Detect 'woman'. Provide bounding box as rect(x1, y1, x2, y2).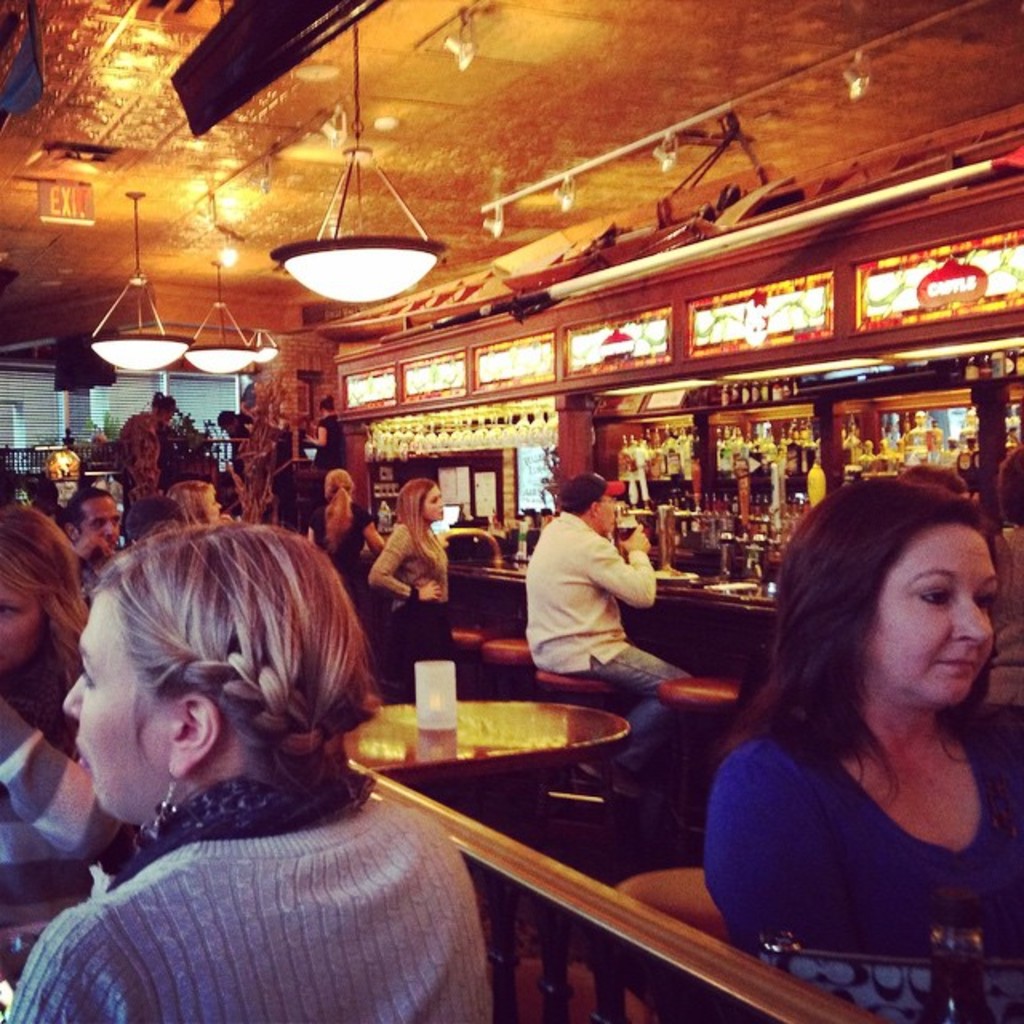
rect(0, 510, 123, 994).
